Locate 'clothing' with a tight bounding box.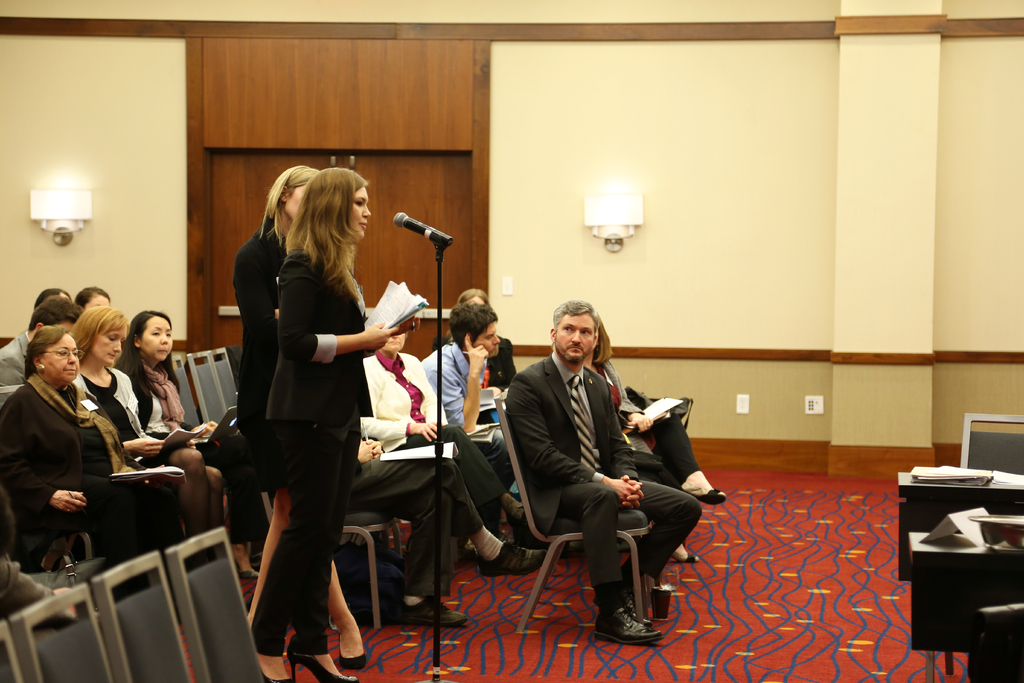
(x1=425, y1=333, x2=525, y2=525).
